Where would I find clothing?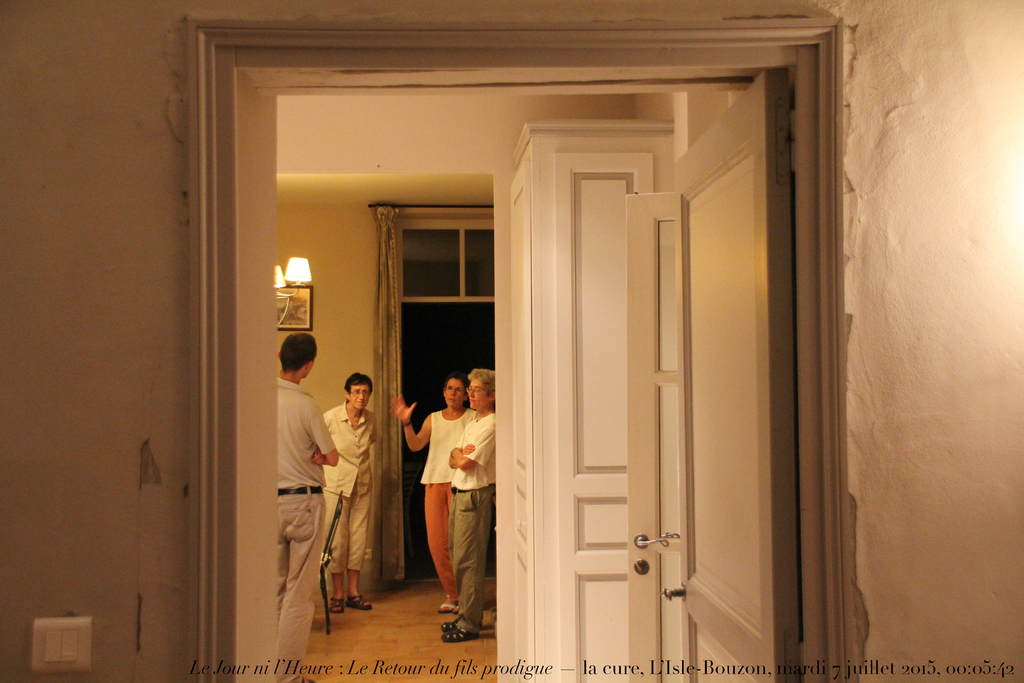
At [415,410,476,602].
